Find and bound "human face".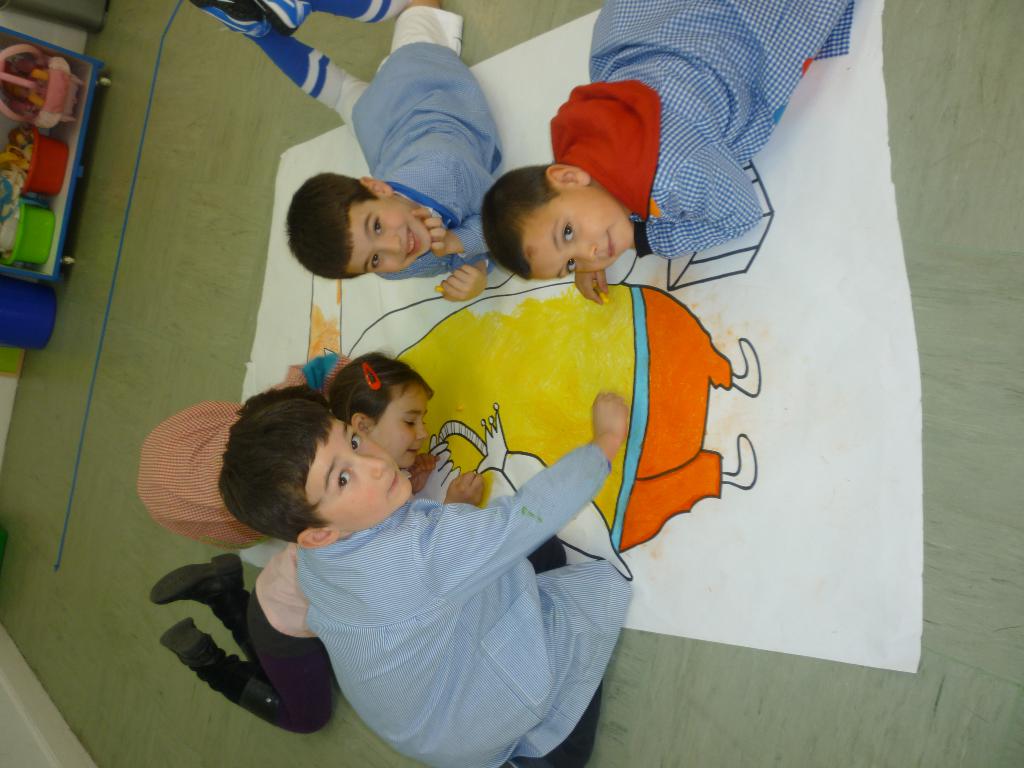
Bound: x1=309, y1=415, x2=412, y2=532.
